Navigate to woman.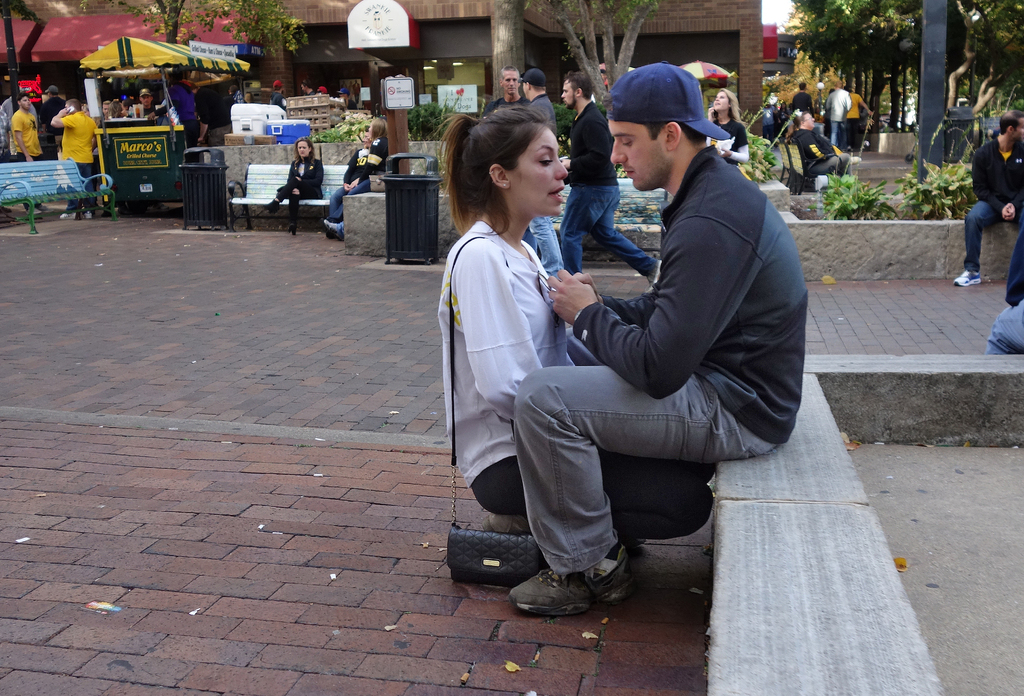
Navigation target: (left=792, top=111, right=860, bottom=181).
